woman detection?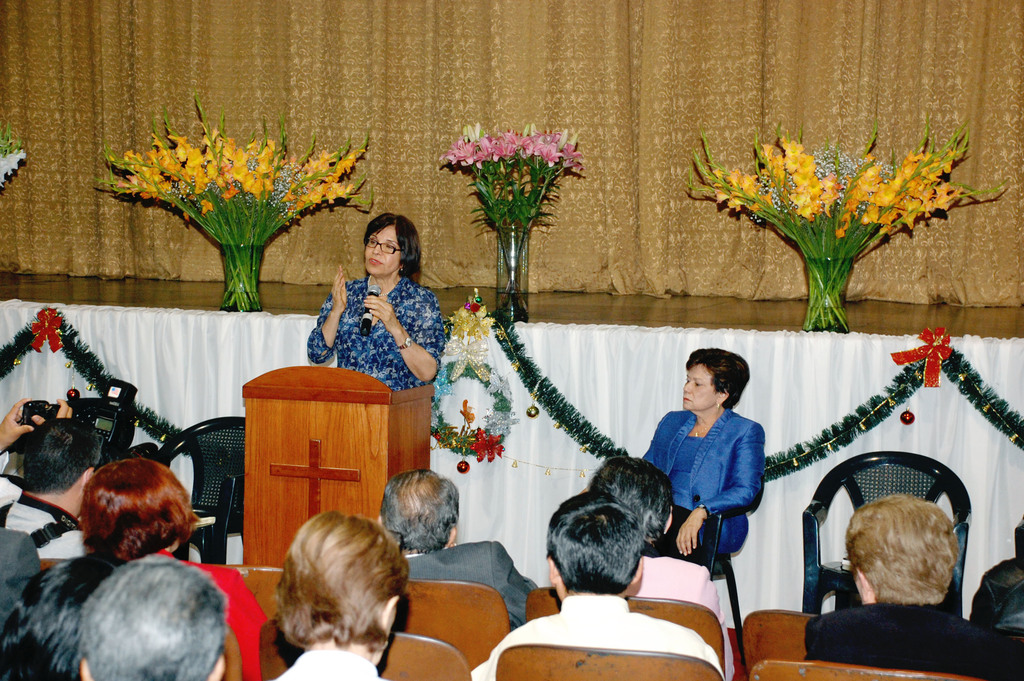
806, 494, 1023, 680
